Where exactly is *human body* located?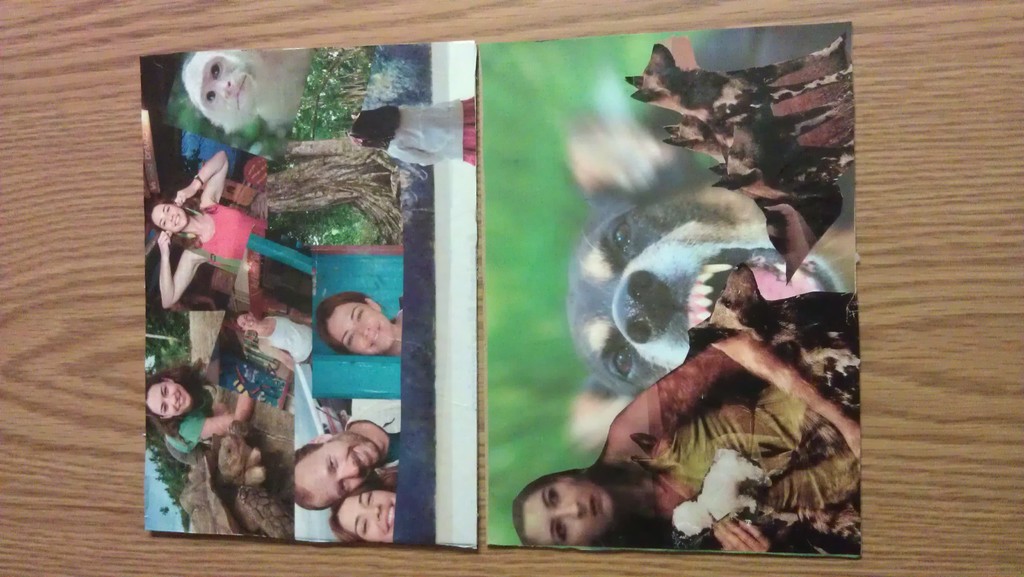
Its bounding box is l=294, t=397, r=406, b=510.
